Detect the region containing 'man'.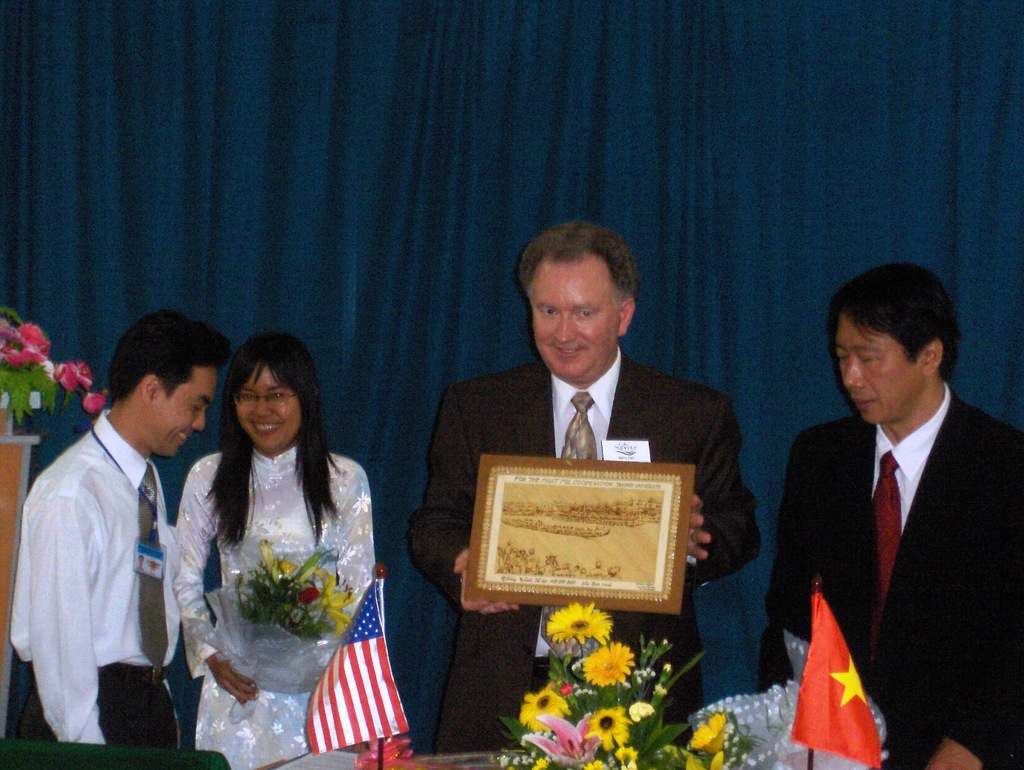
<region>776, 262, 1023, 769</region>.
